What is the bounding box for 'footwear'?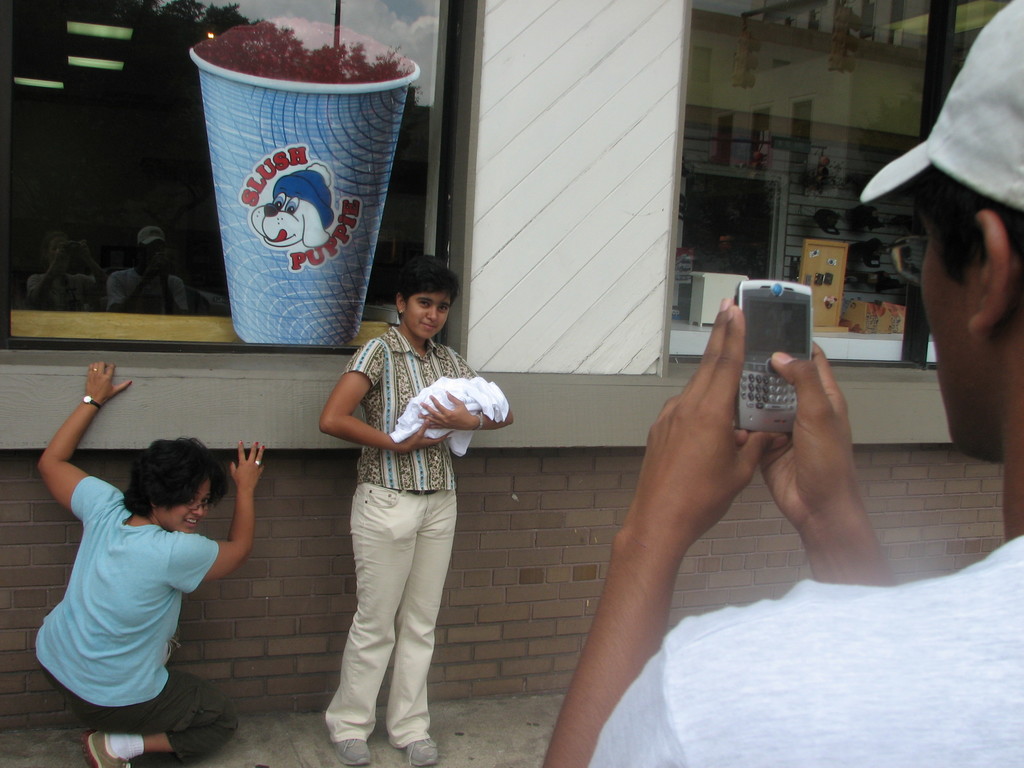
l=92, t=737, r=132, b=764.
